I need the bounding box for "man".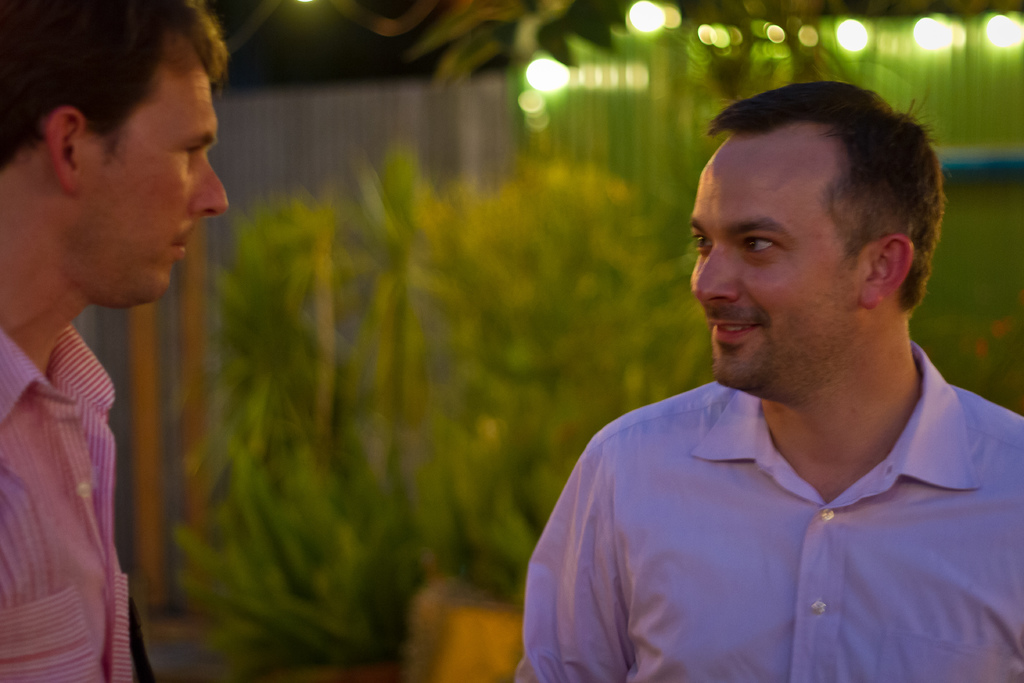
Here it is: box=[516, 76, 1023, 675].
